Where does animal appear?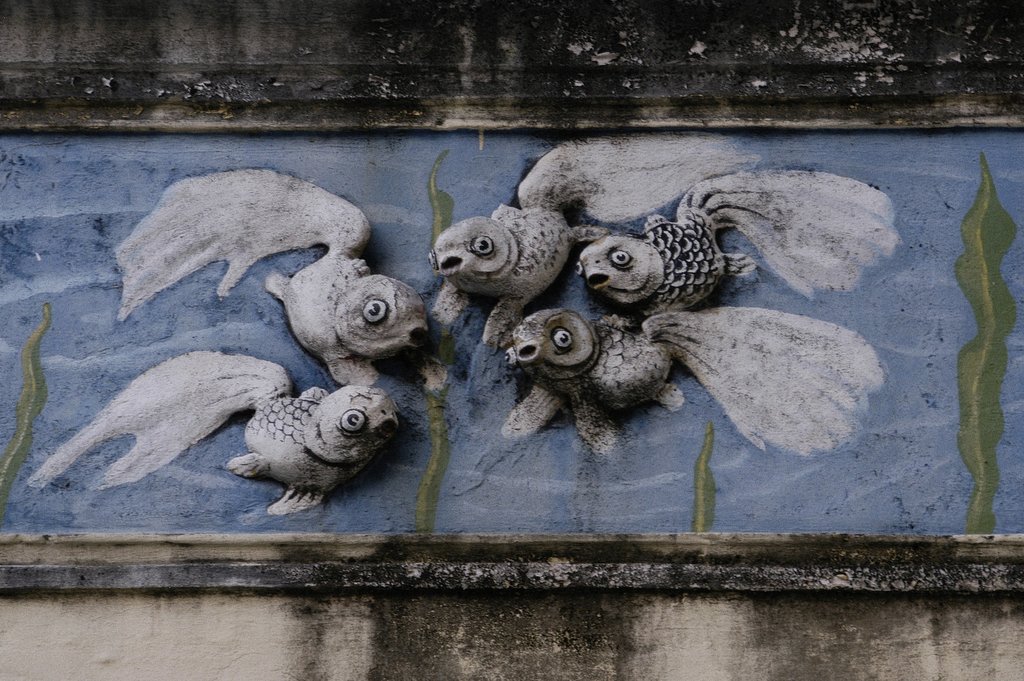
Appears at Rect(499, 304, 890, 466).
